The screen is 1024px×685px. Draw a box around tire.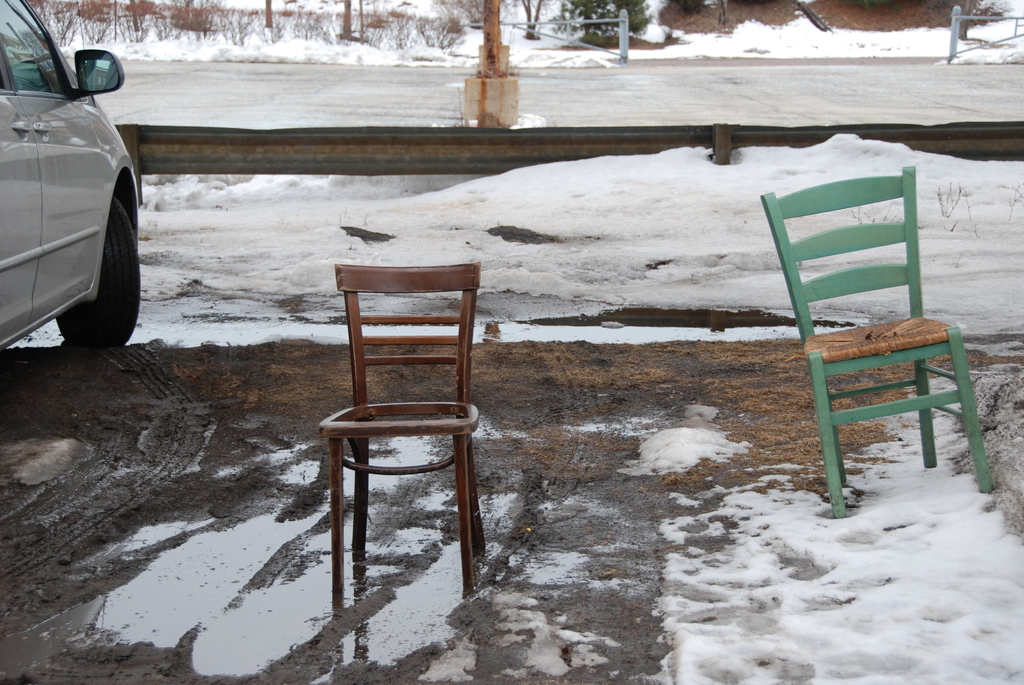
54/198/141/350.
